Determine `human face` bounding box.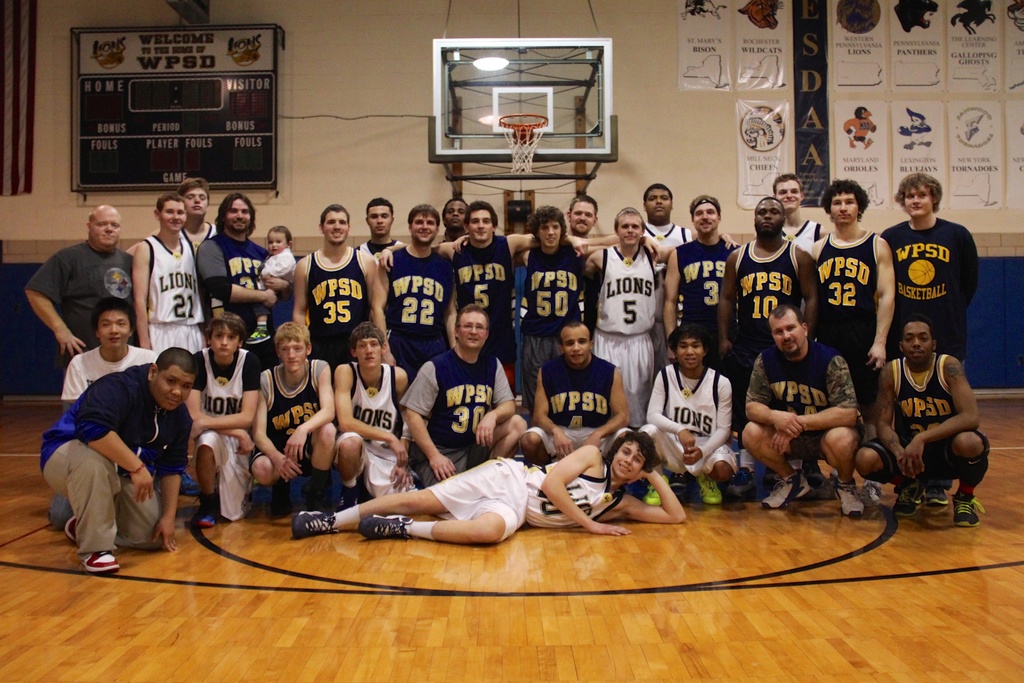
Determined: (left=541, top=219, right=560, bottom=244).
